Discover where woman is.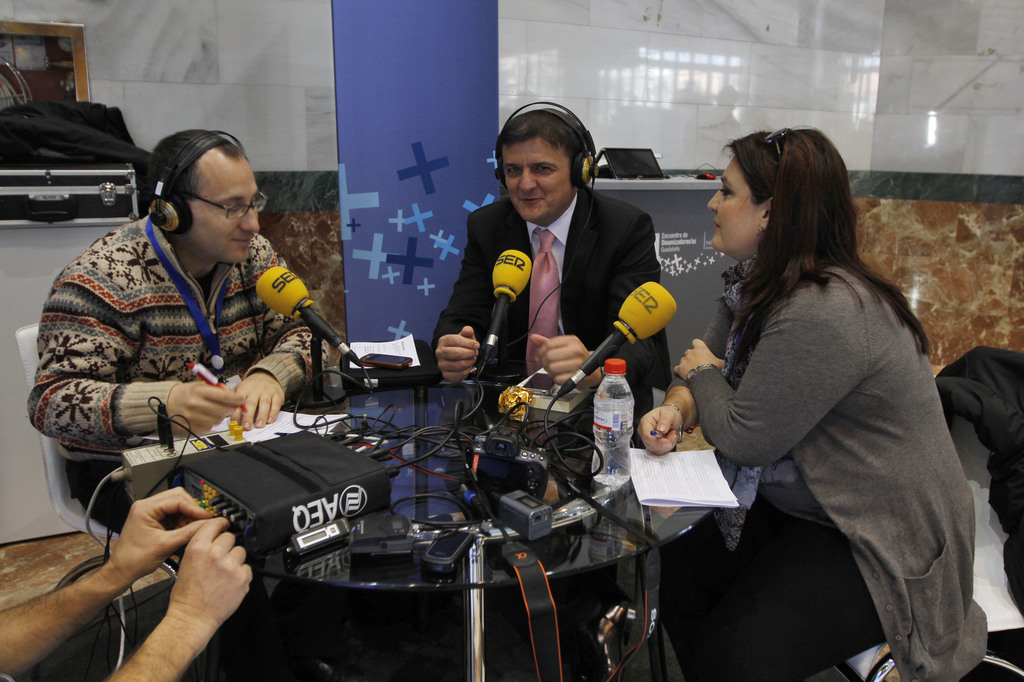
Discovered at BBox(648, 122, 968, 681).
